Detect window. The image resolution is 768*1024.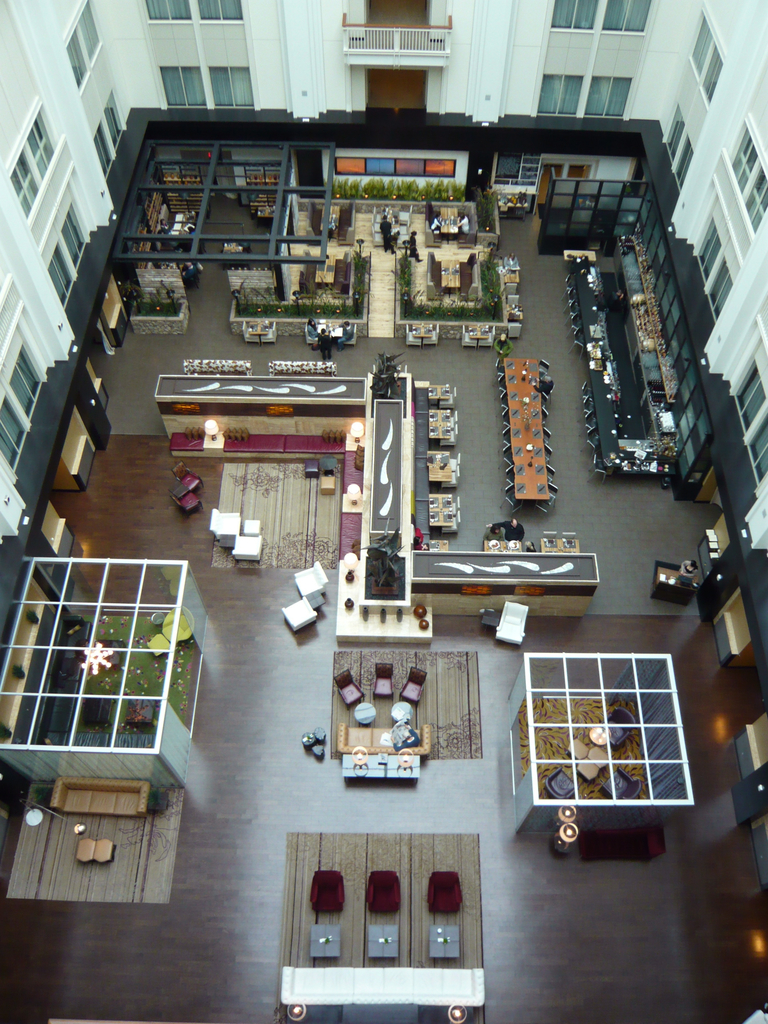
12, 347, 41, 420.
